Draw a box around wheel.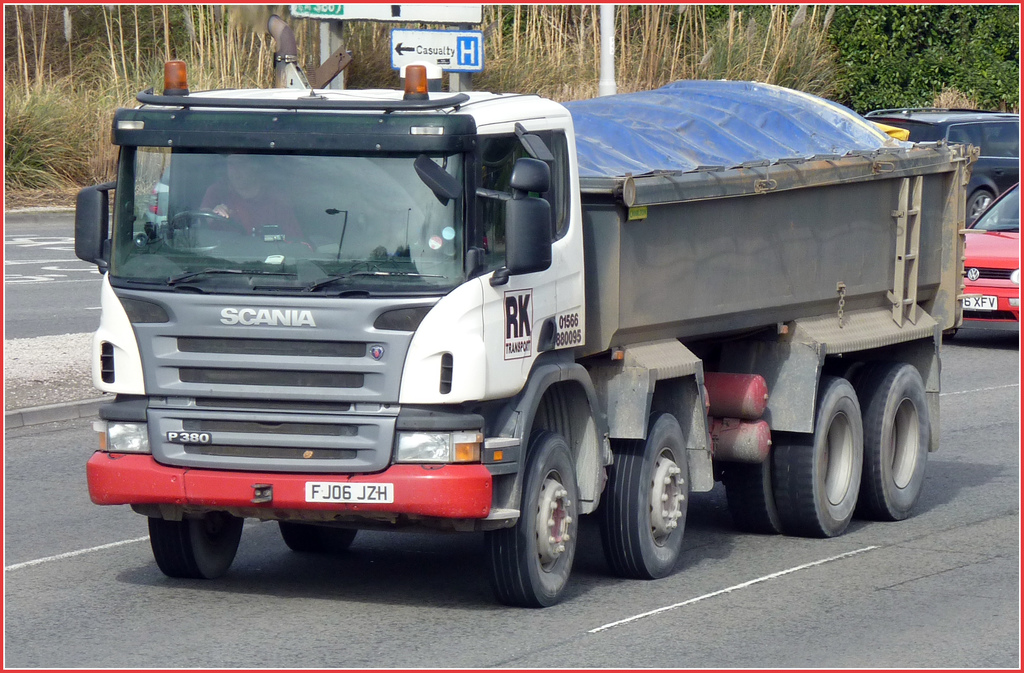
[left=728, top=444, right=778, bottom=525].
